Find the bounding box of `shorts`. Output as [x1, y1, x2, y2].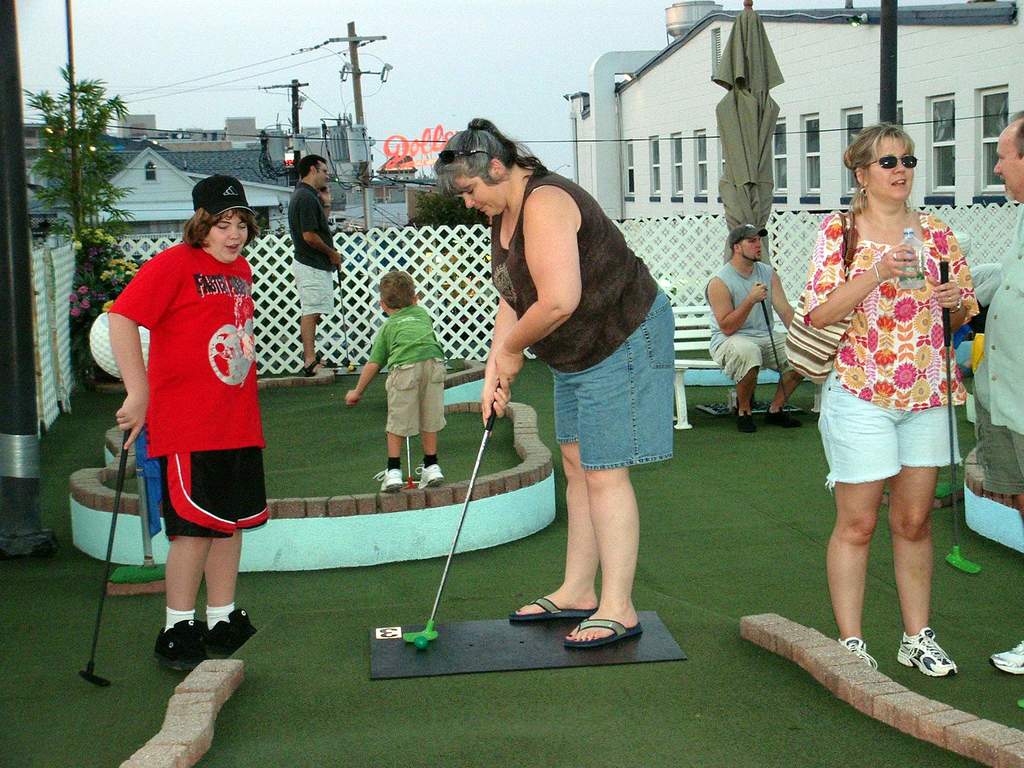
[810, 365, 968, 490].
